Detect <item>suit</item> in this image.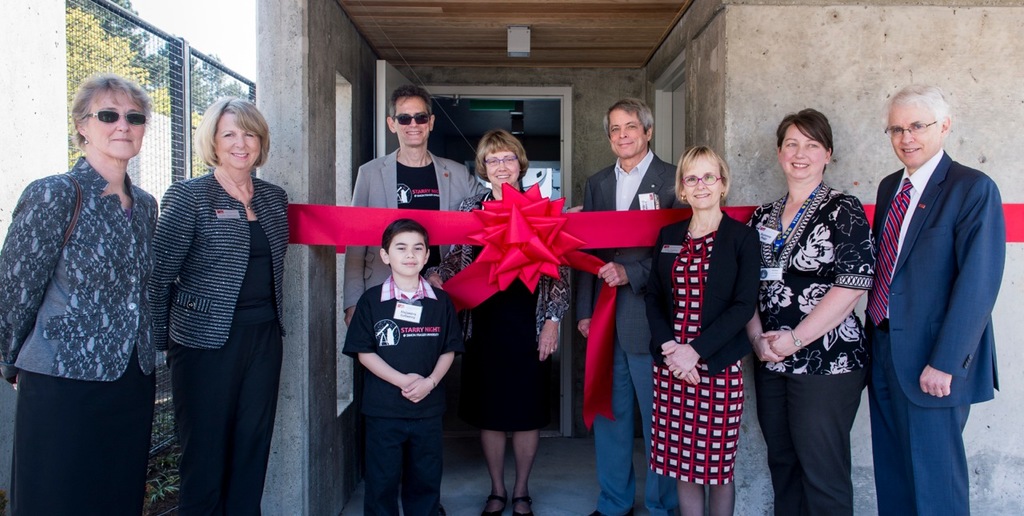
Detection: Rect(147, 166, 287, 515).
